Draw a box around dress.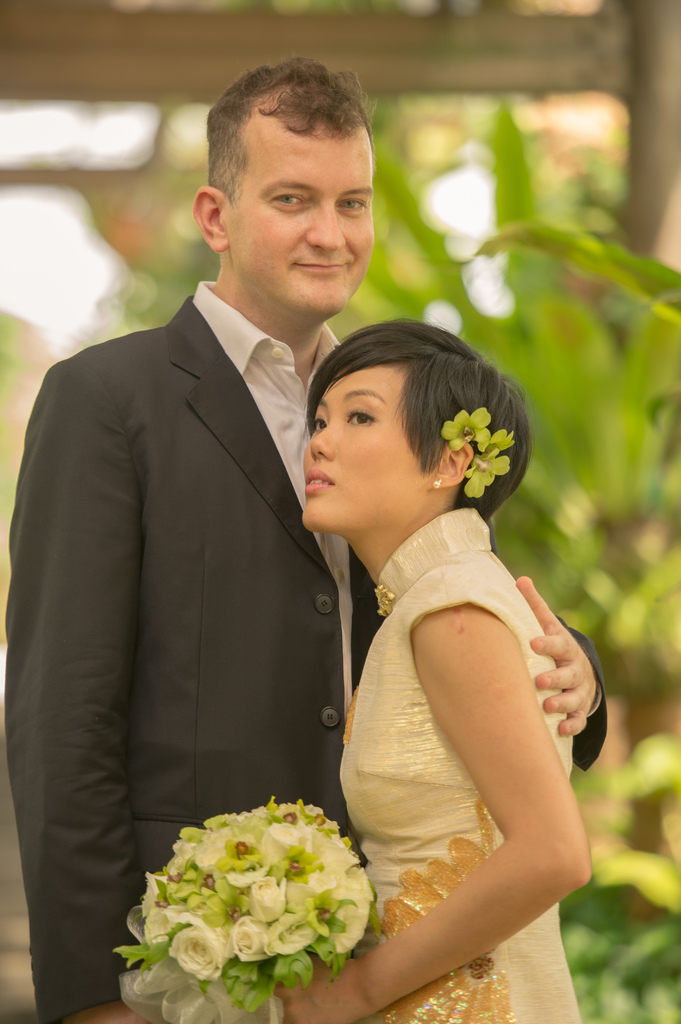
BBox(337, 505, 591, 1023).
